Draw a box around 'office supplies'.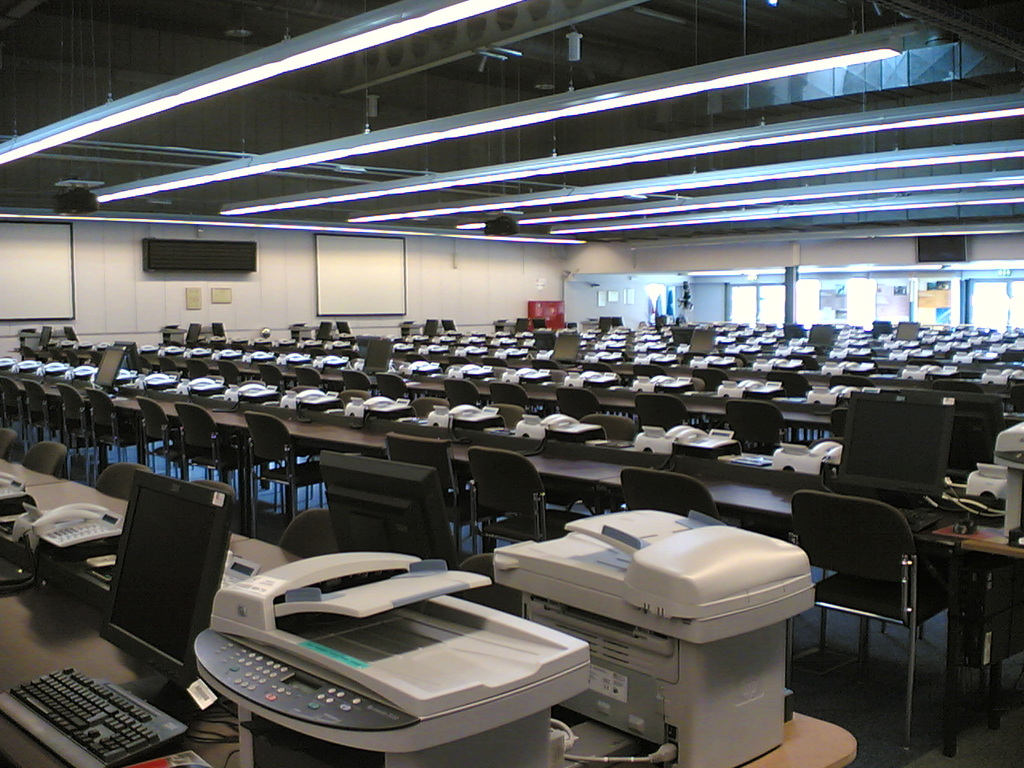
pyautogui.locateOnScreen(38, 498, 118, 554).
